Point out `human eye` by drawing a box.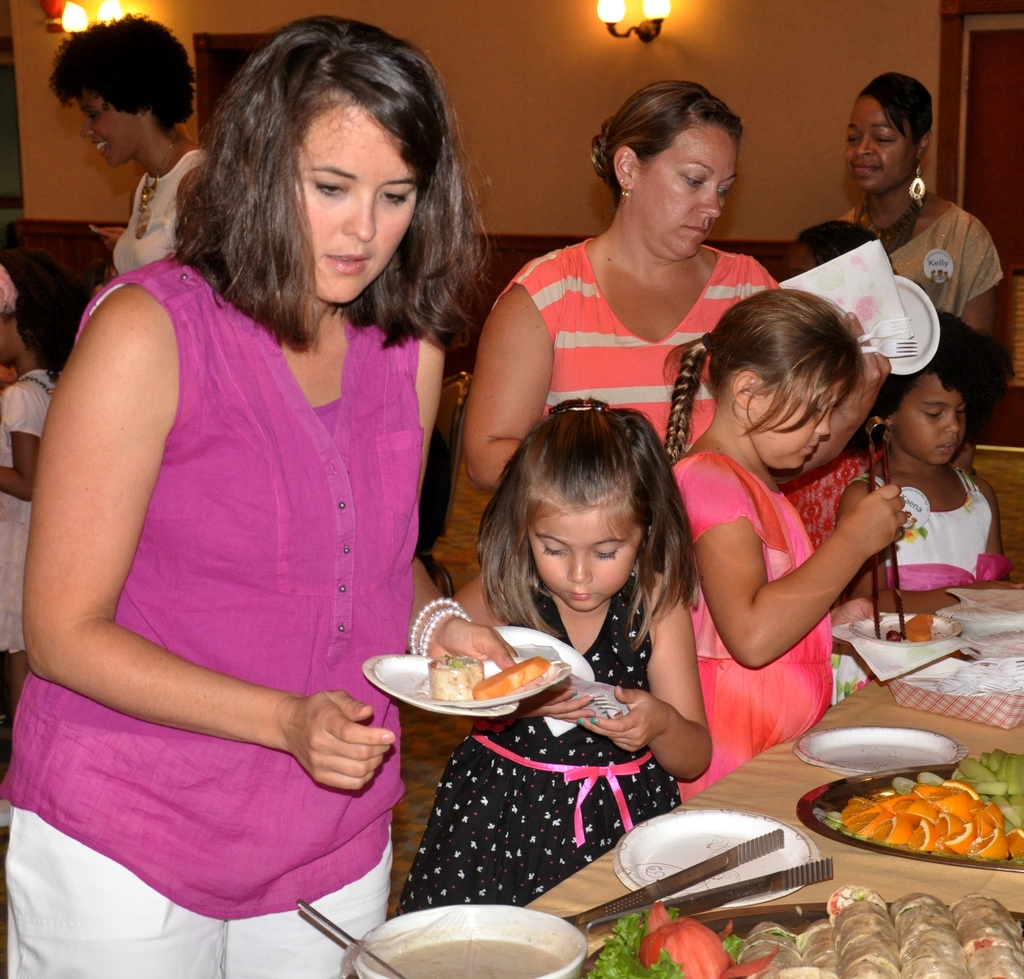
(306, 175, 351, 205).
